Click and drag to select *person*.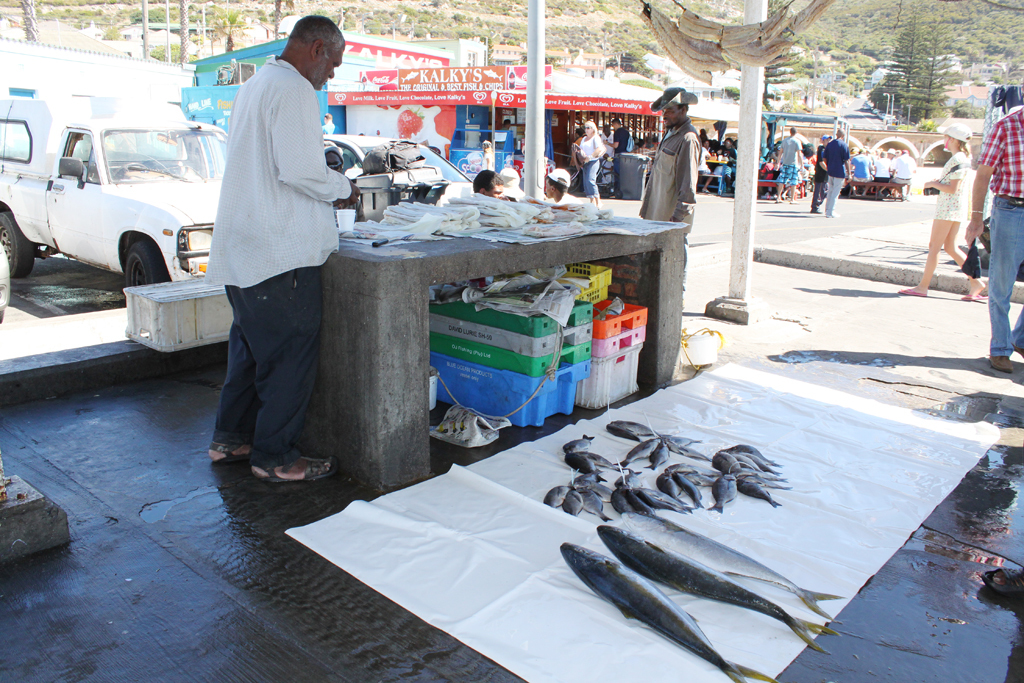
Selection: detection(898, 147, 912, 199).
